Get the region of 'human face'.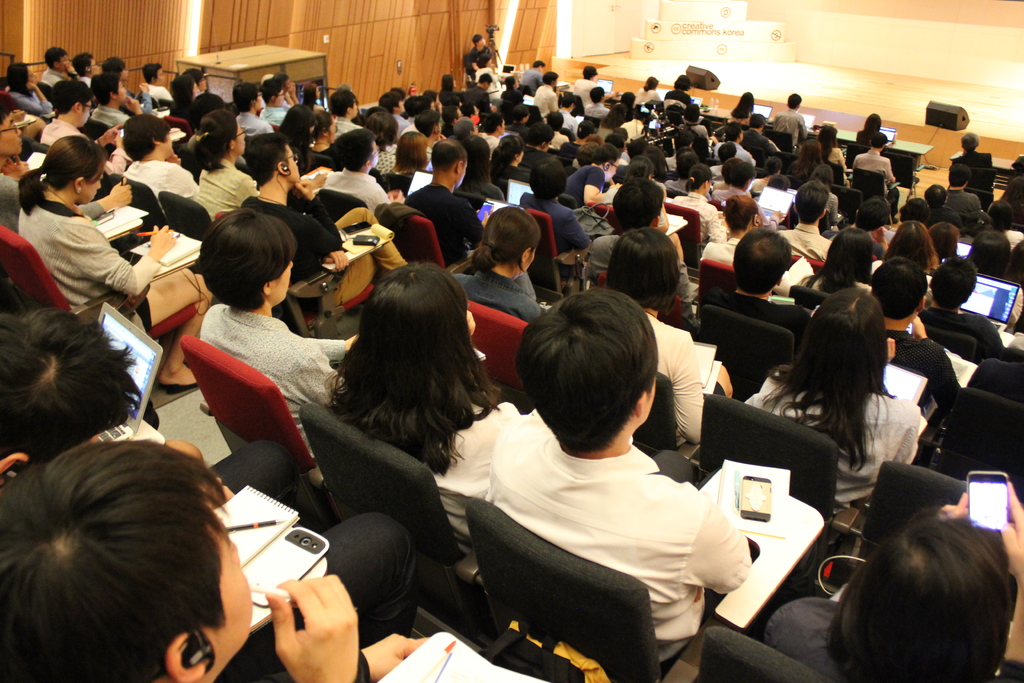
left=237, top=126, right=244, bottom=154.
